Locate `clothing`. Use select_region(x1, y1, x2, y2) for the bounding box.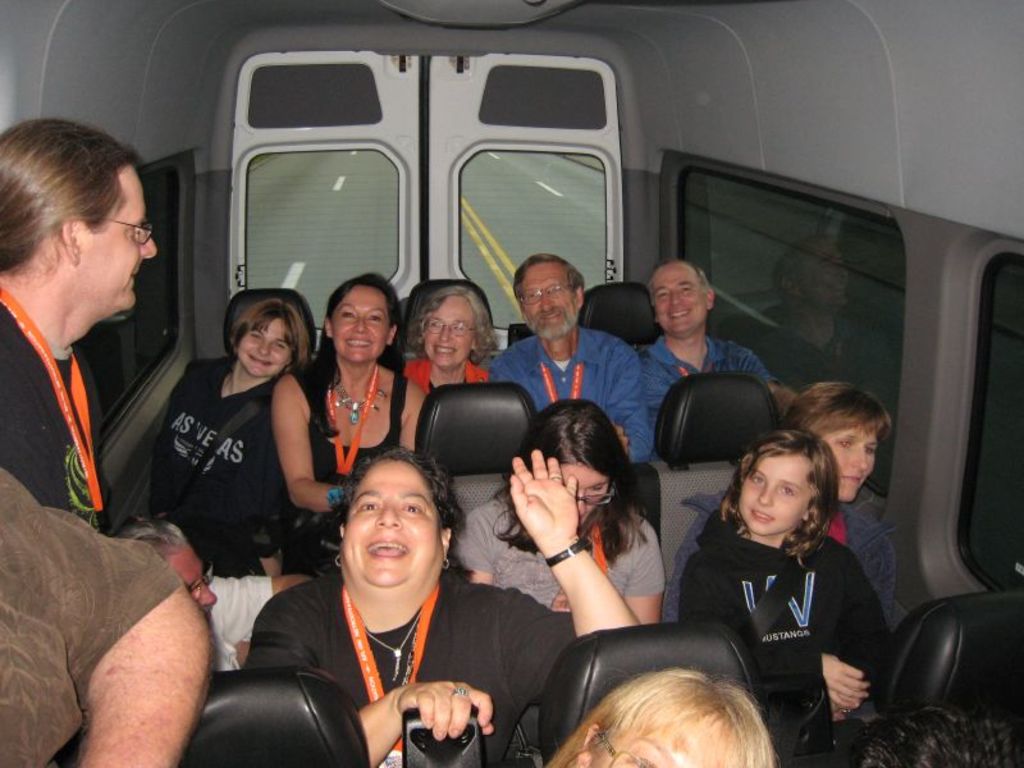
select_region(291, 344, 411, 580).
